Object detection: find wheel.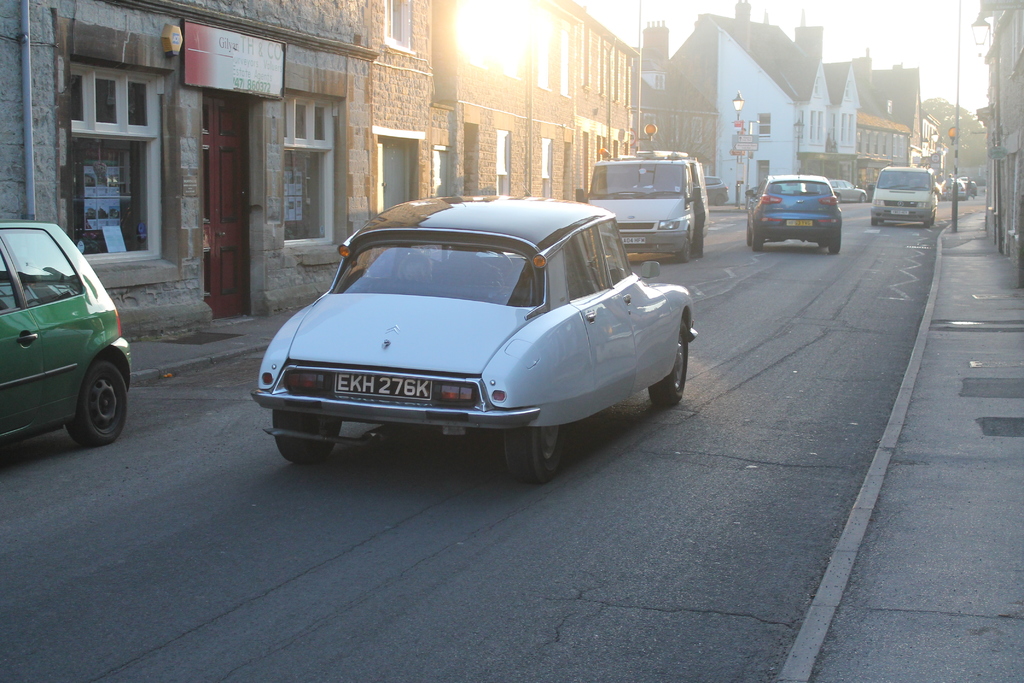
<bbox>828, 240, 845, 257</bbox>.
